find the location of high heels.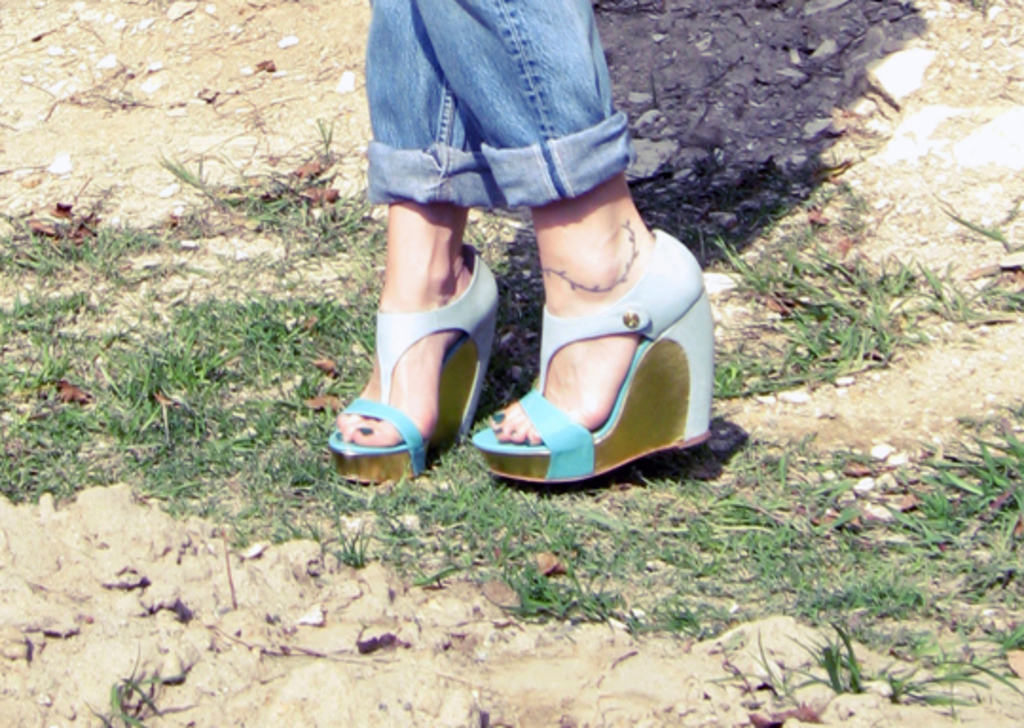
Location: x1=324 y1=245 x2=503 y2=485.
